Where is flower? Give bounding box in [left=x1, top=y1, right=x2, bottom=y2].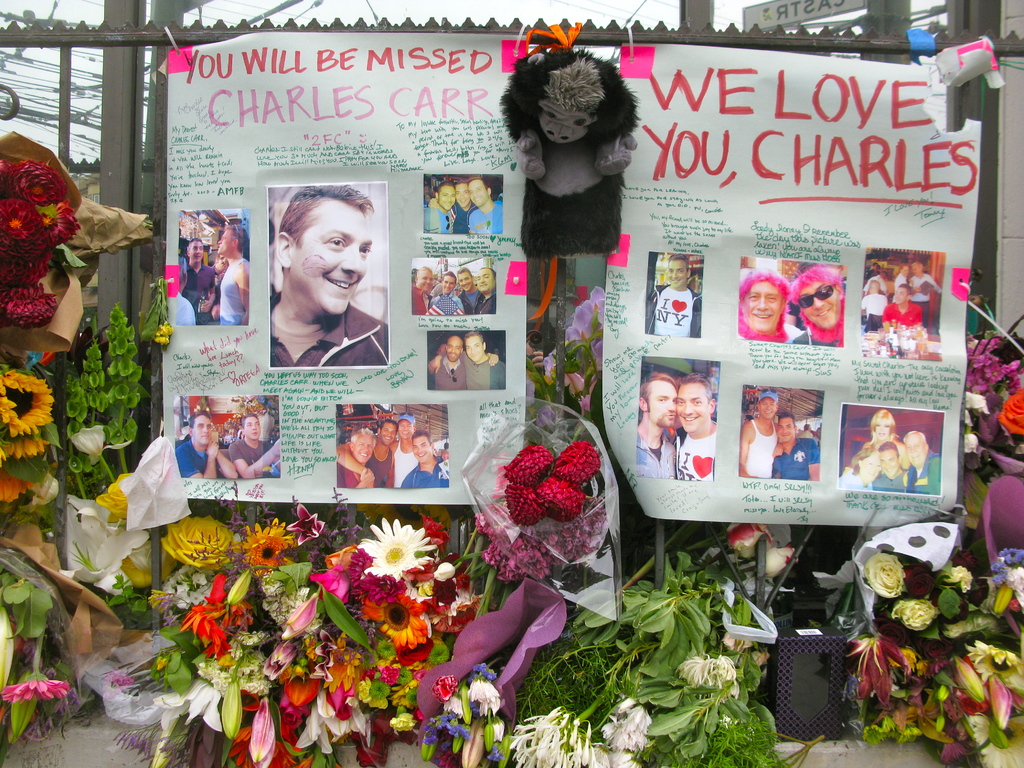
[left=0, top=663, right=73, bottom=707].
